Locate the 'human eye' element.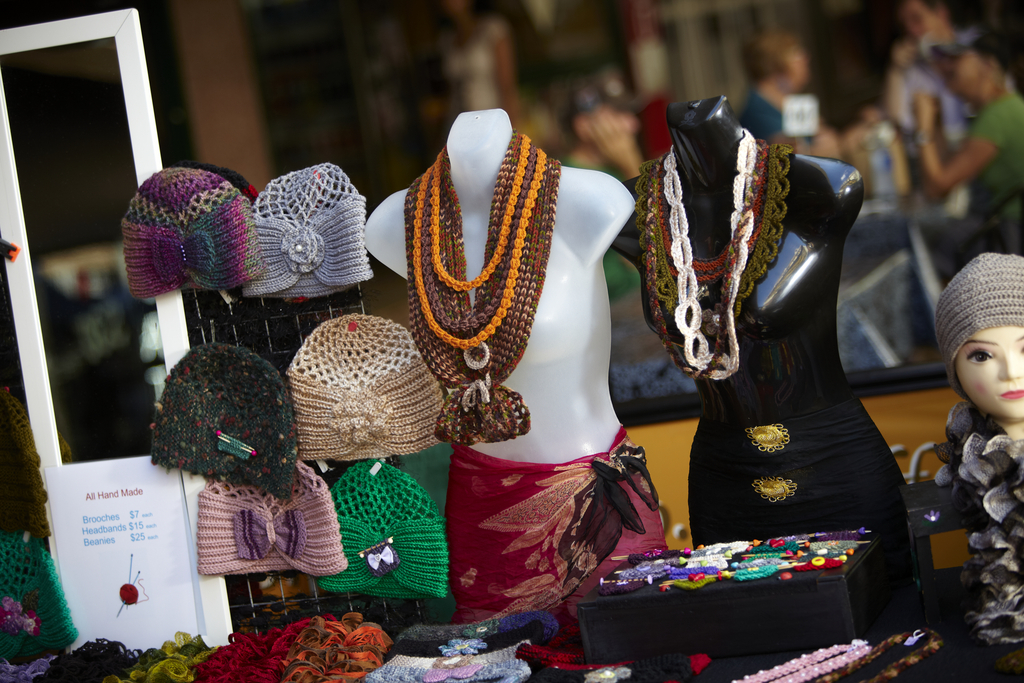
Element bbox: box=[965, 349, 996, 363].
